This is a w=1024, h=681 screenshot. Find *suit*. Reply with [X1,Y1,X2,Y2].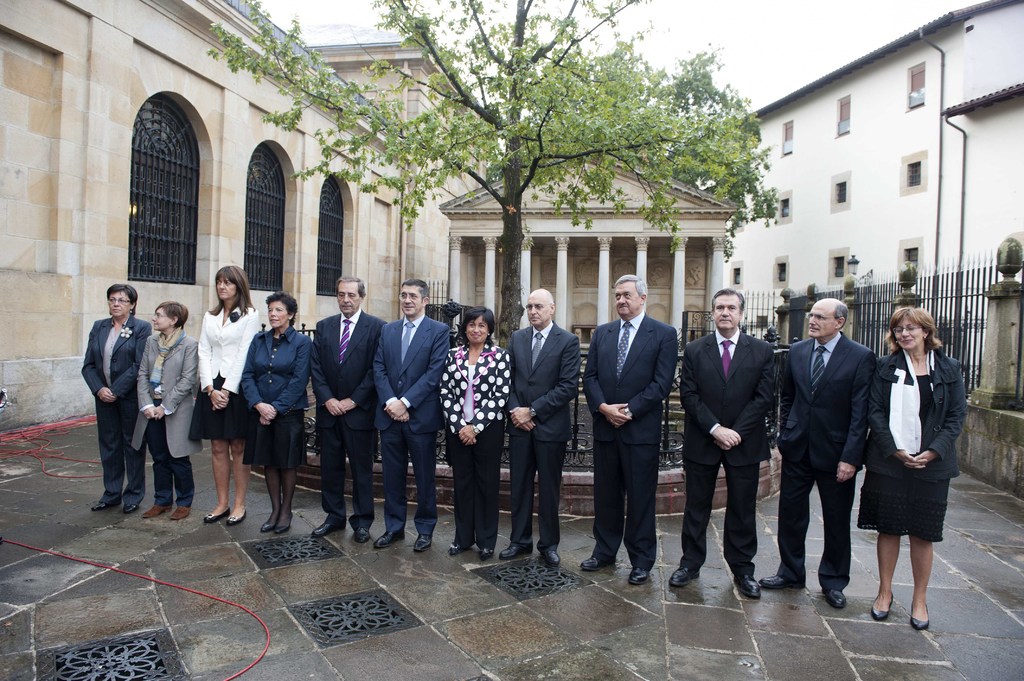
[678,330,774,576].
